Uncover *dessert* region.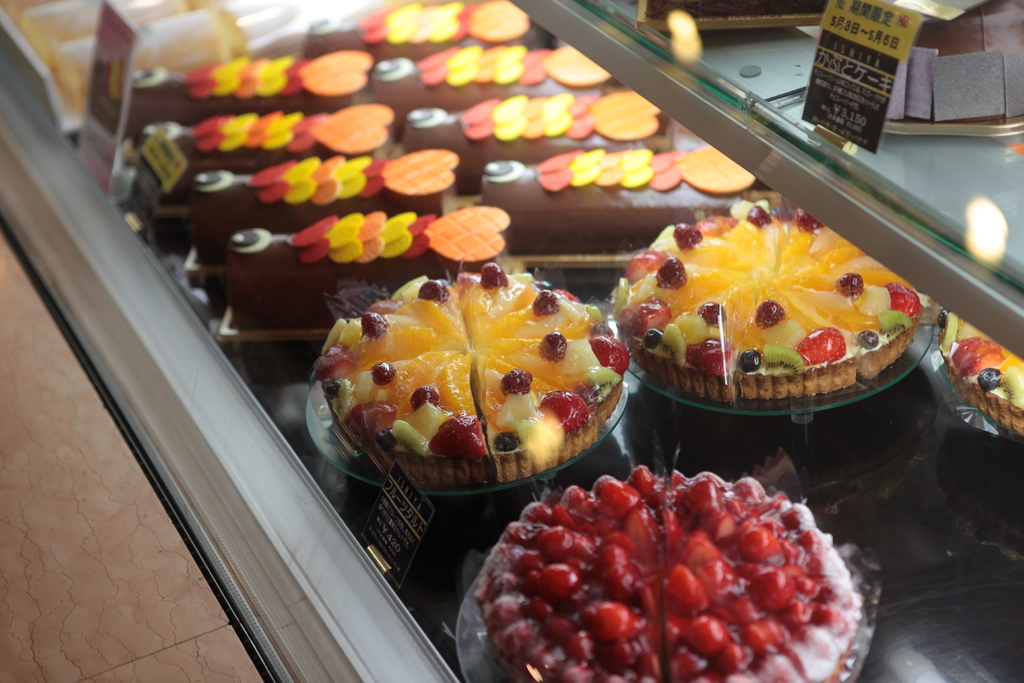
Uncovered: <bbox>310, 275, 653, 502</bbox>.
